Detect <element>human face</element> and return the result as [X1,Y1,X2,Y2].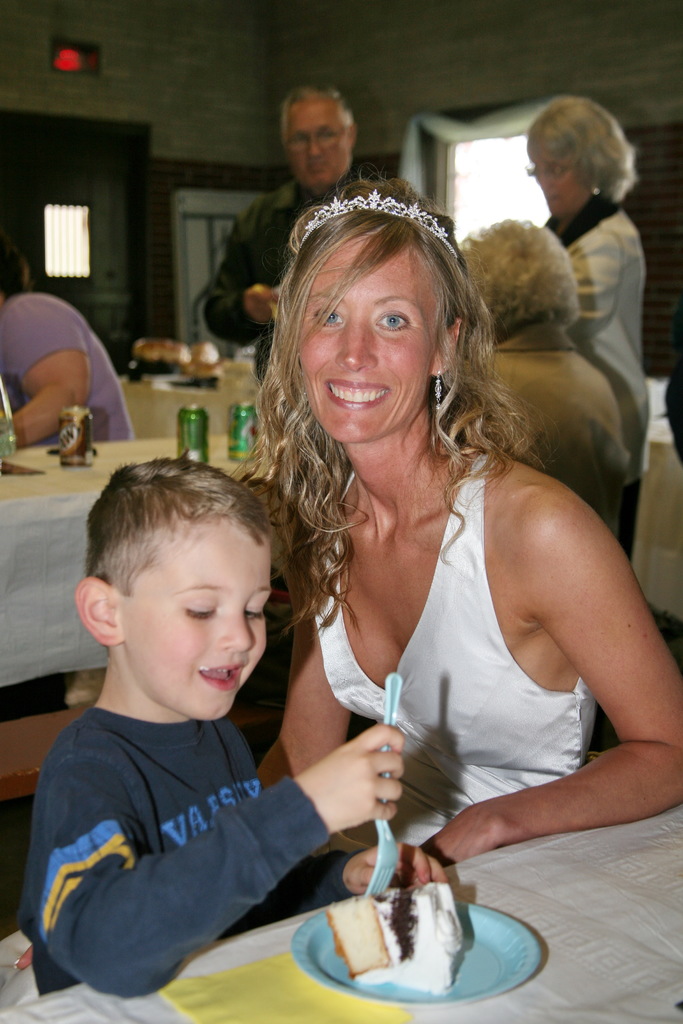
[531,147,581,225].
